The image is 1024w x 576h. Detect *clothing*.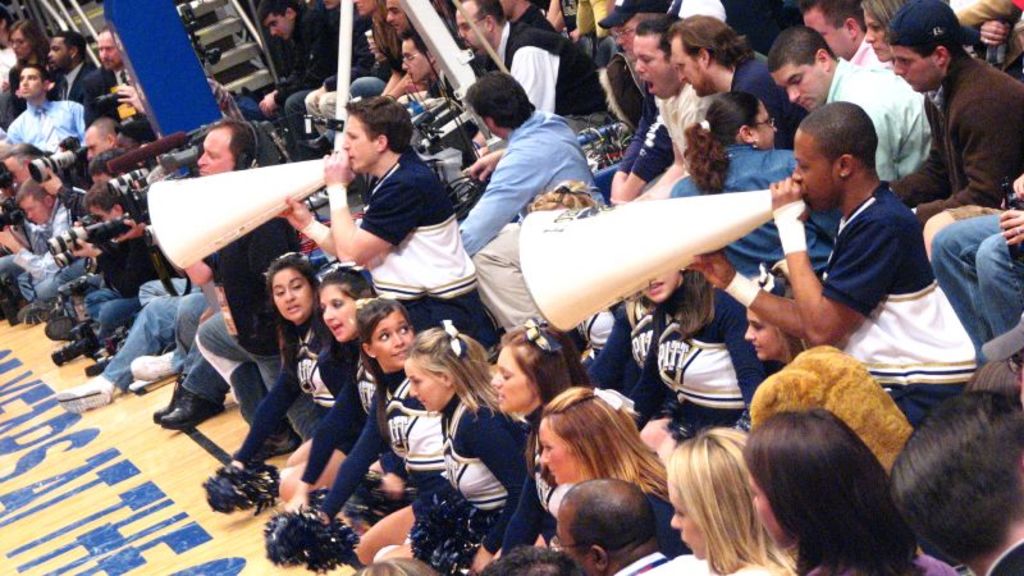
Detection: (558, 0, 581, 40).
